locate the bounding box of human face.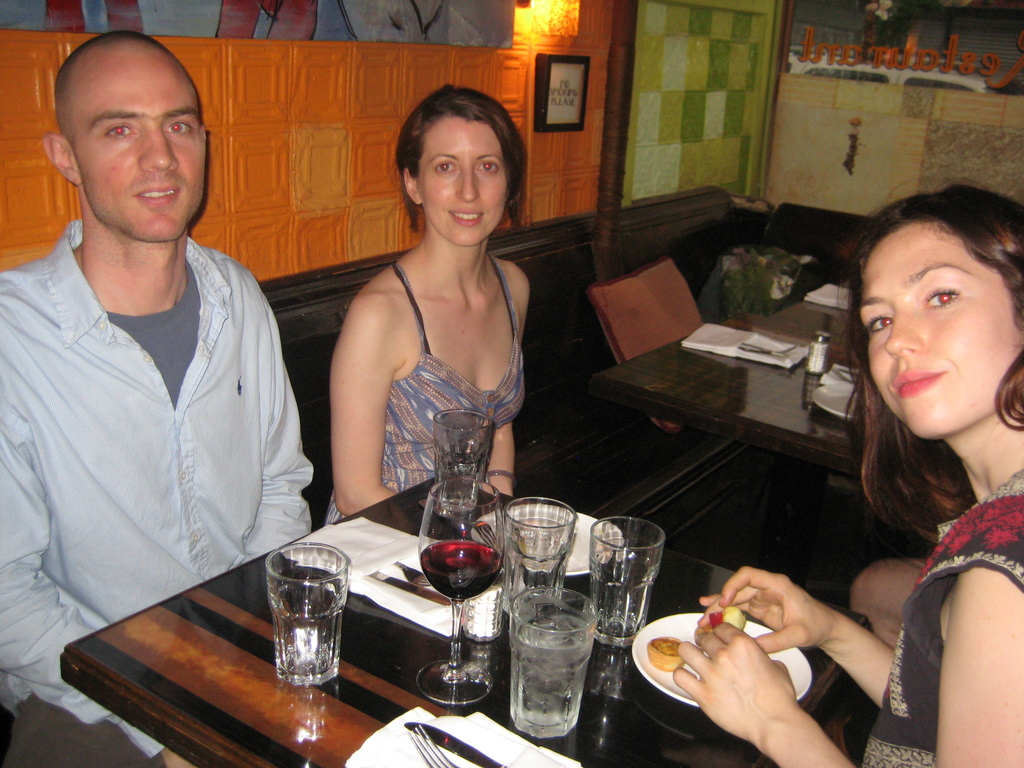
Bounding box: BBox(416, 118, 513, 247).
